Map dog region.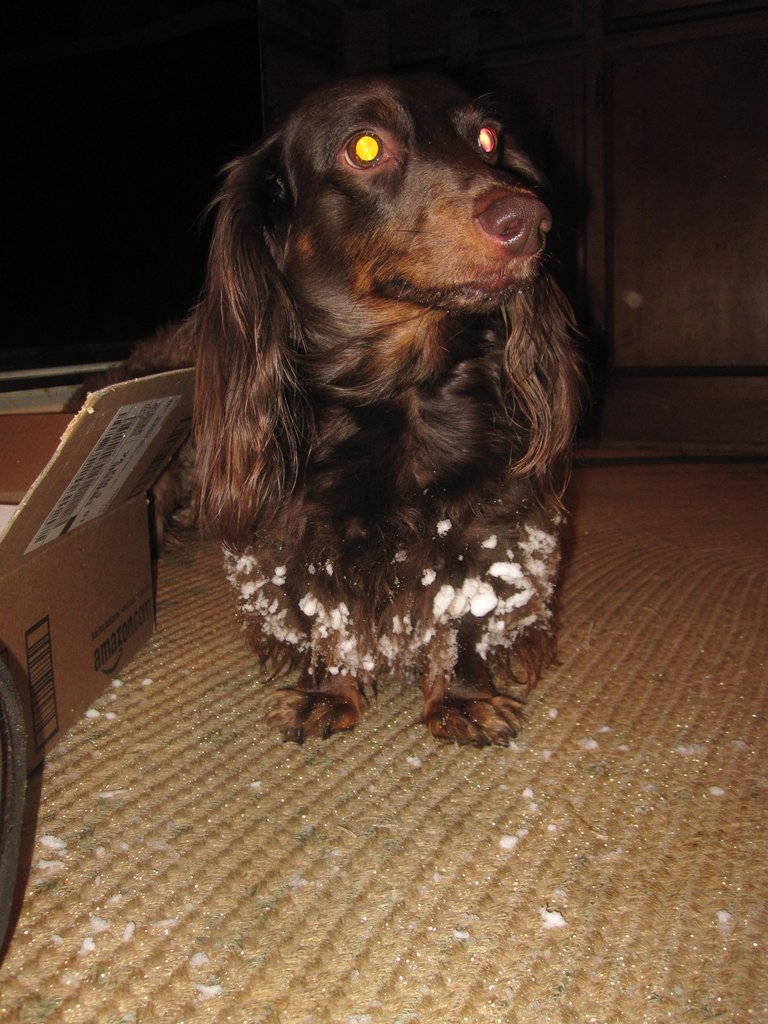
Mapped to l=41, t=68, r=601, b=764.
